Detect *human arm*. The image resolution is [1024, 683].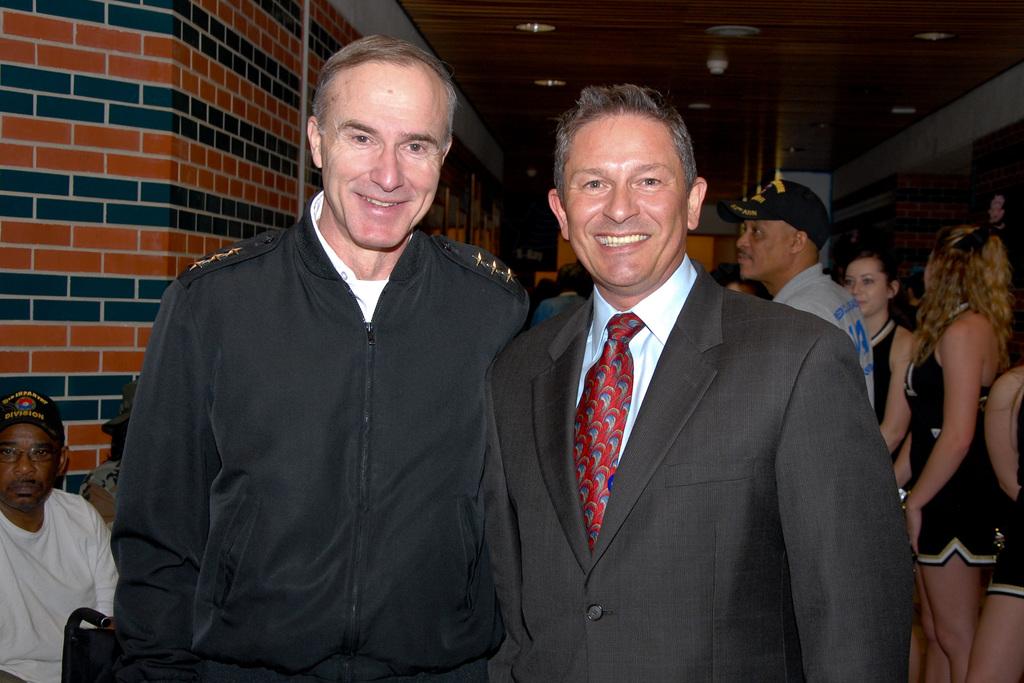
<bbox>905, 323, 1006, 575</bbox>.
